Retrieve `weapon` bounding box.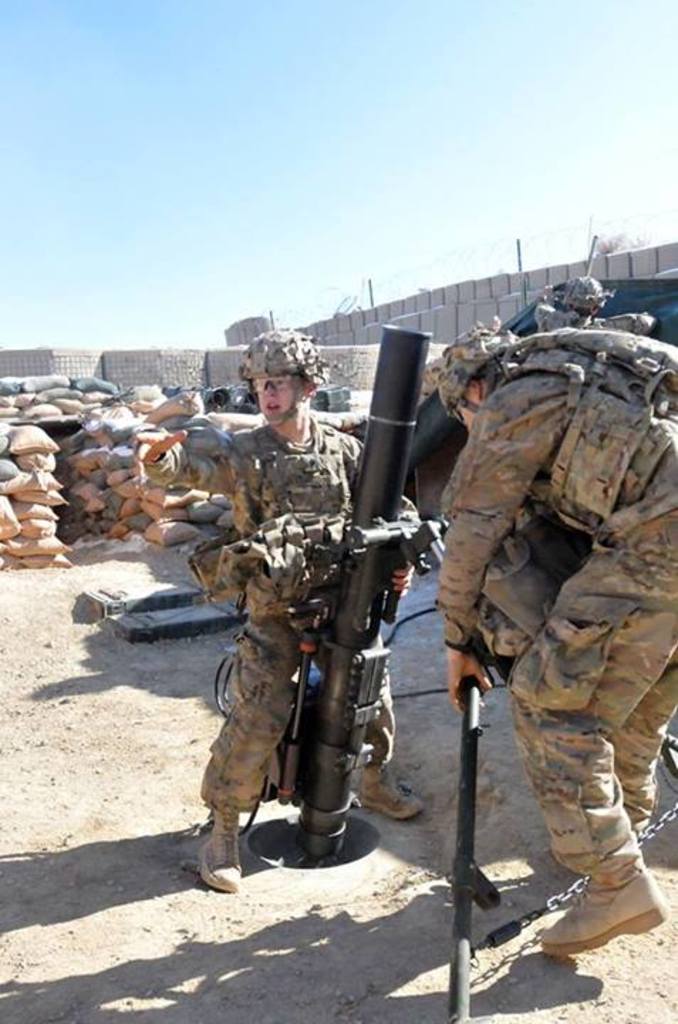
Bounding box: (274, 330, 434, 850).
